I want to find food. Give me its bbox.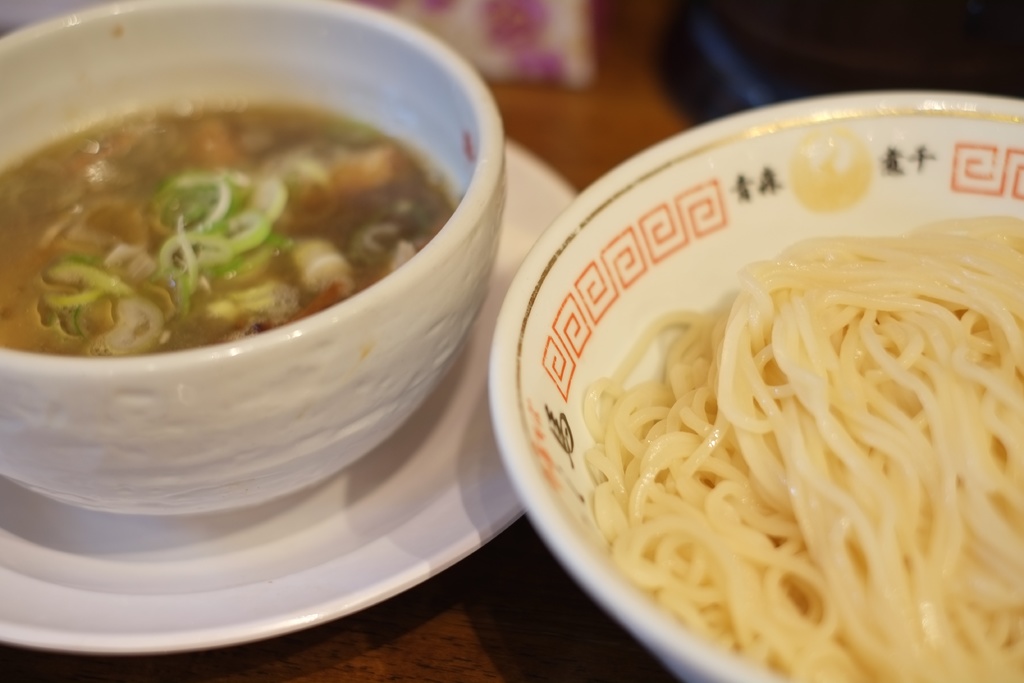
l=0, t=95, r=473, b=364.
